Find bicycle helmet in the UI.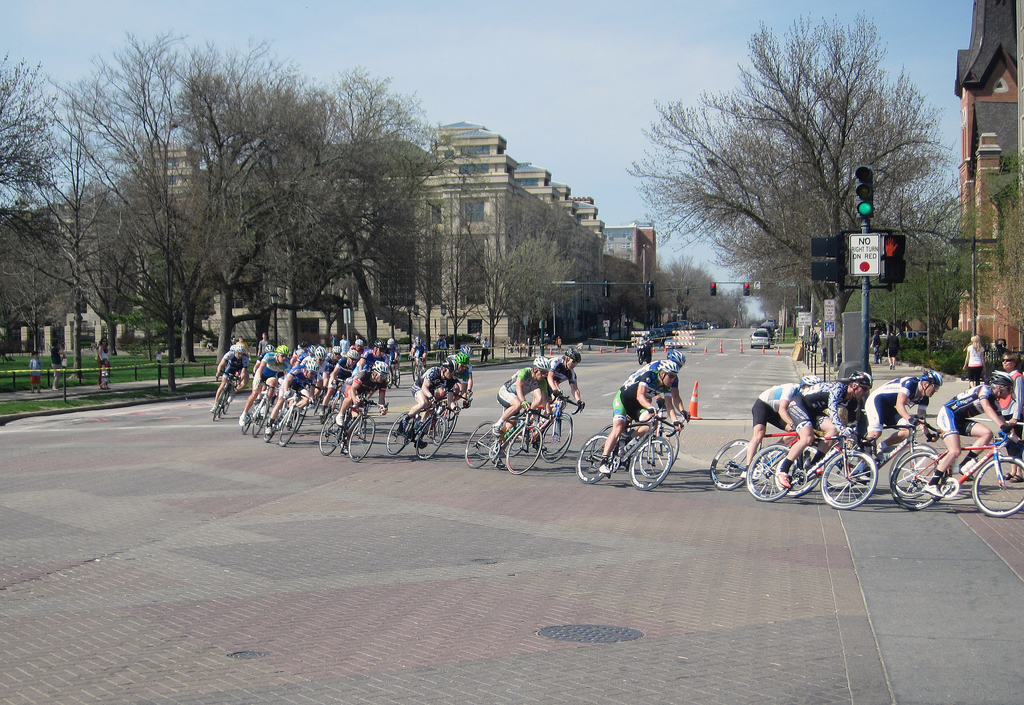
UI element at 658,360,675,375.
